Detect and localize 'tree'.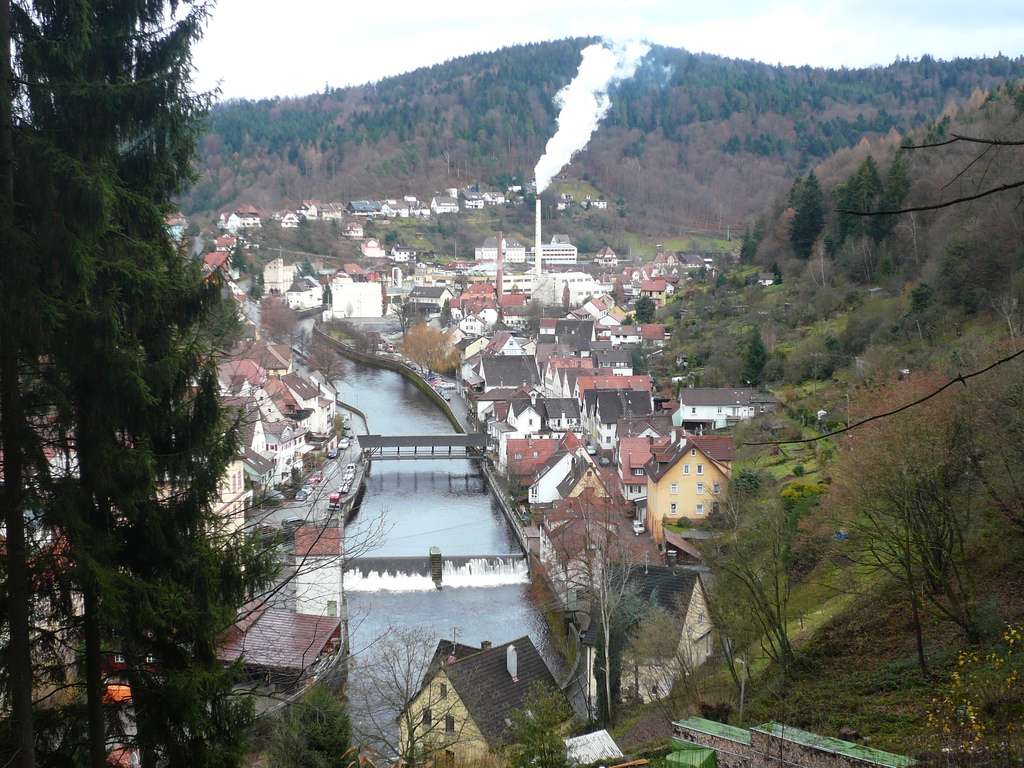
Localized at x1=499 y1=680 x2=586 y2=767.
